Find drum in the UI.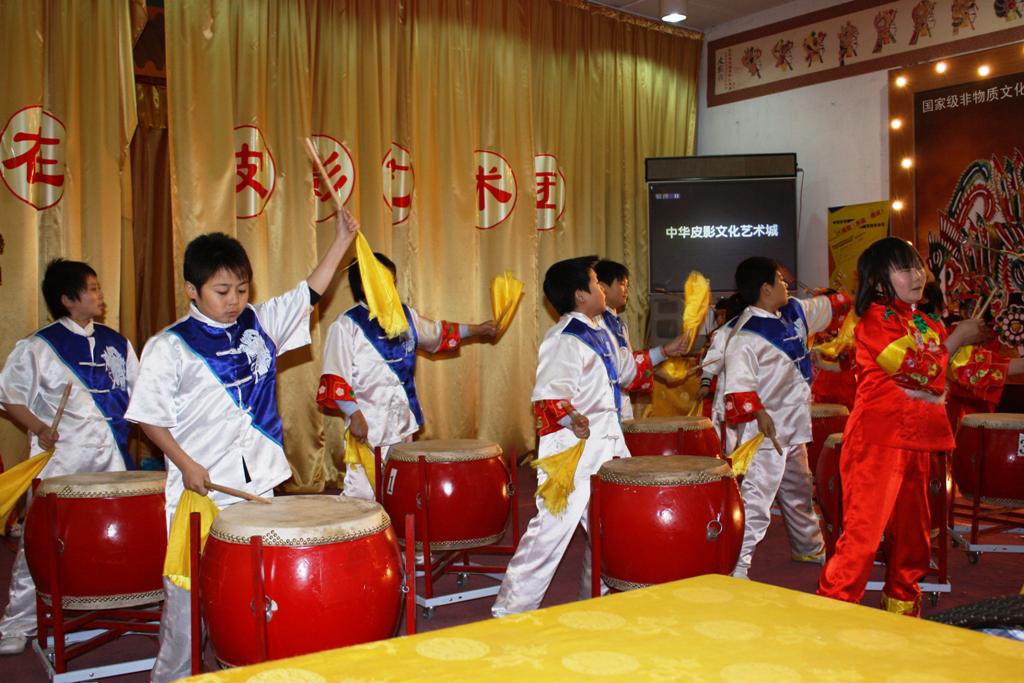
UI element at crop(381, 440, 510, 553).
